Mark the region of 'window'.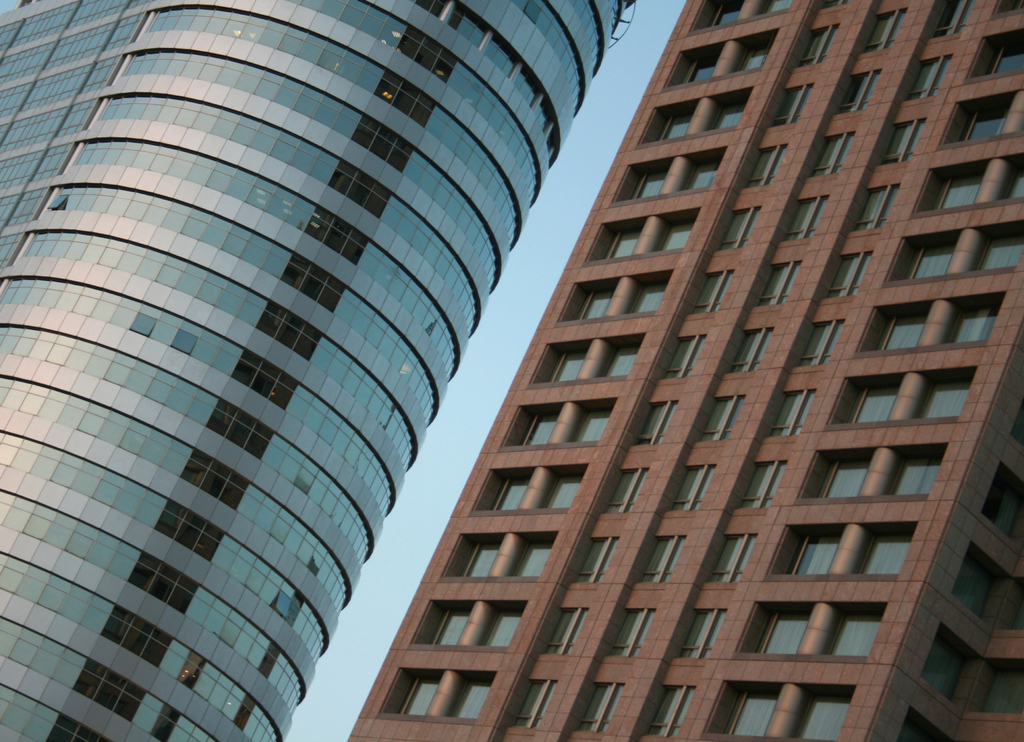
Region: Rect(659, 103, 696, 142).
